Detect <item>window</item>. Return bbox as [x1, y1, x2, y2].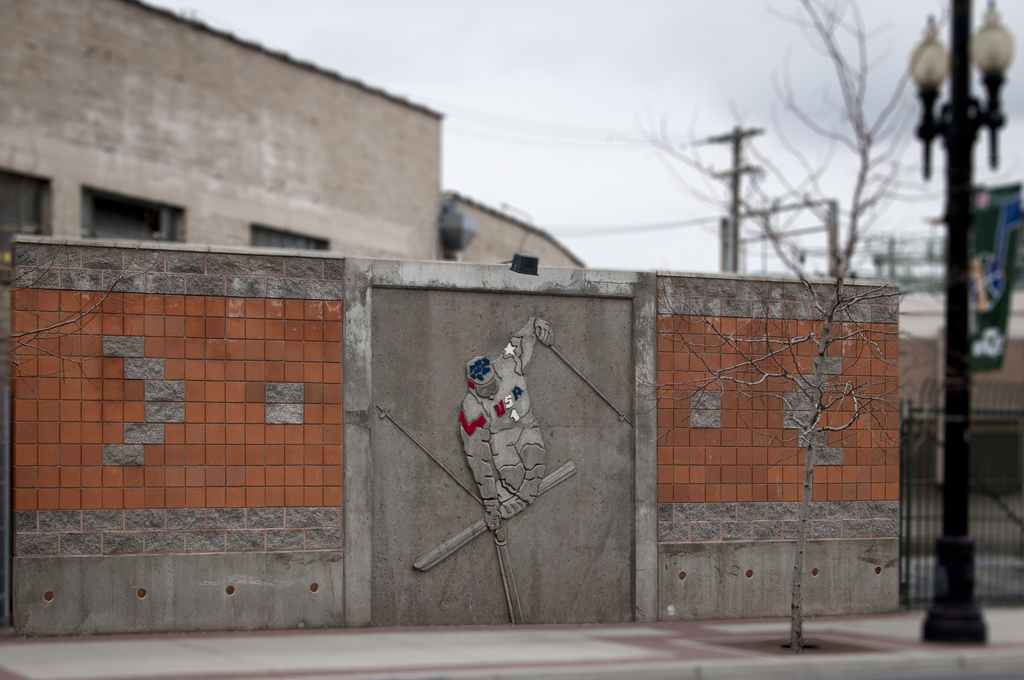
[79, 177, 188, 248].
